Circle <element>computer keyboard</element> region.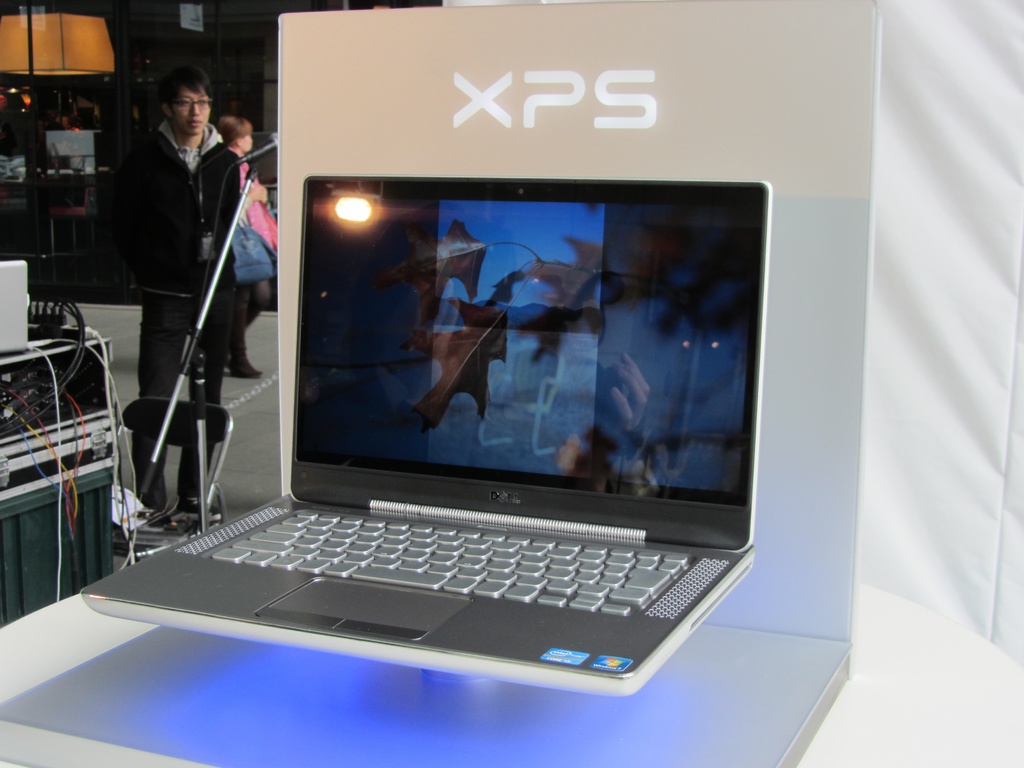
Region: 210:509:691:618.
